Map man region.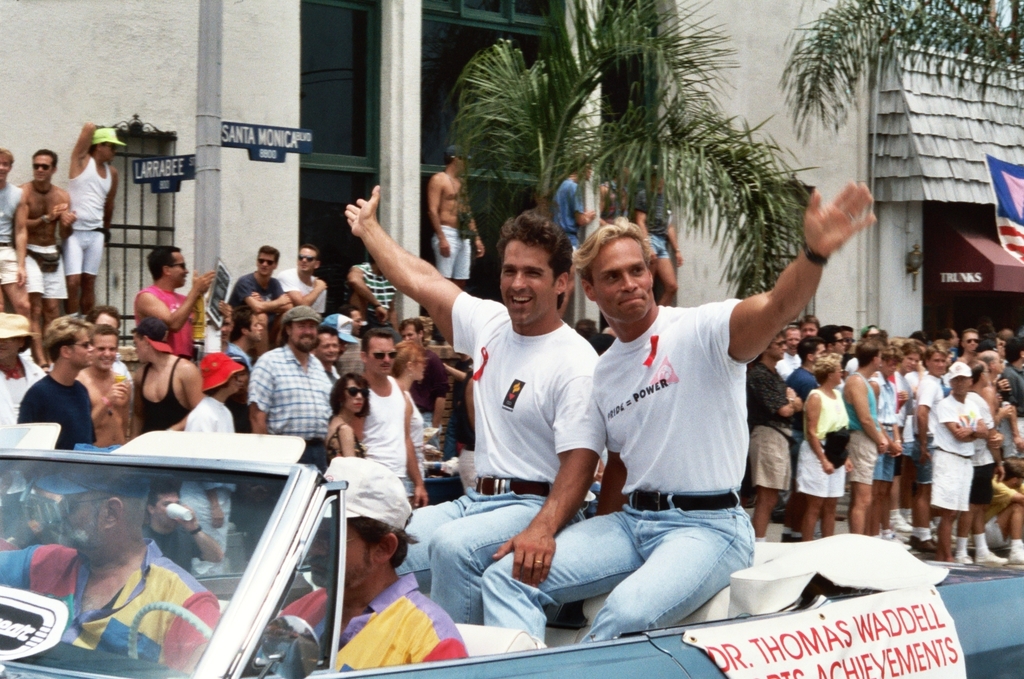
Mapped to rect(139, 481, 221, 572).
